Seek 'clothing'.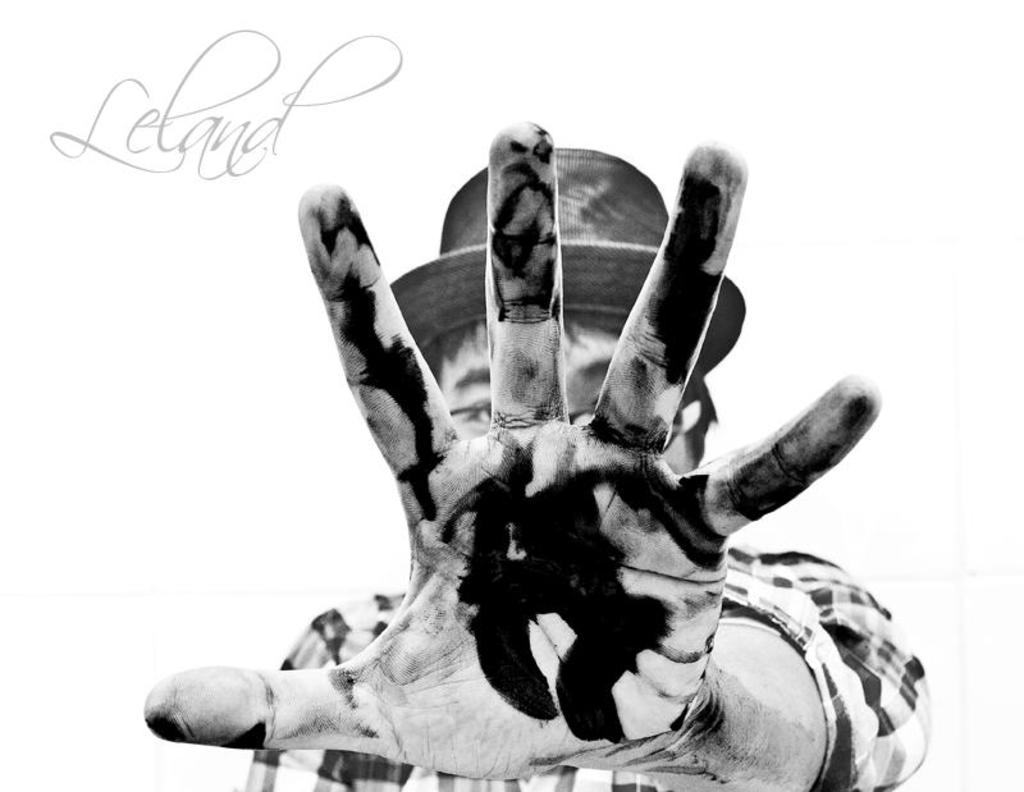
box(248, 553, 931, 791).
